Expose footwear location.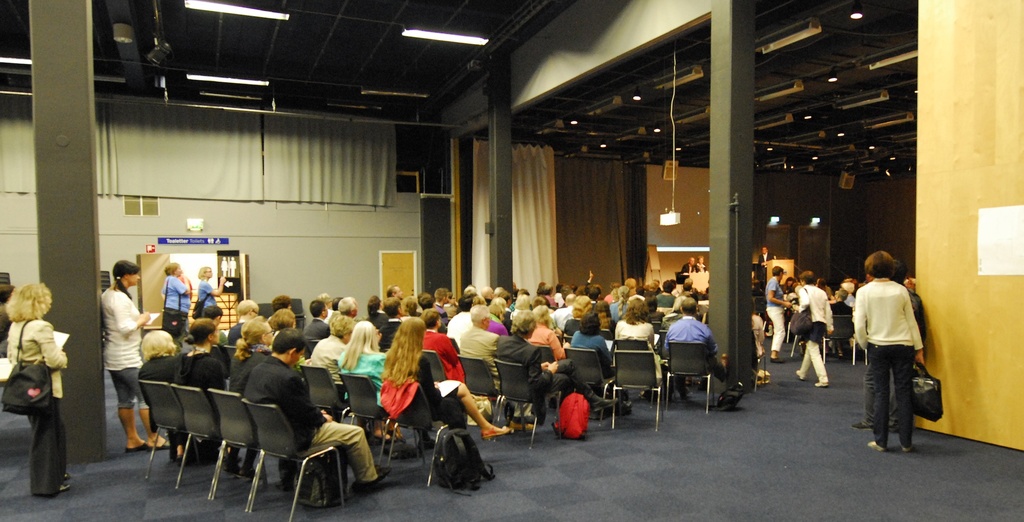
Exposed at [852, 419, 867, 430].
